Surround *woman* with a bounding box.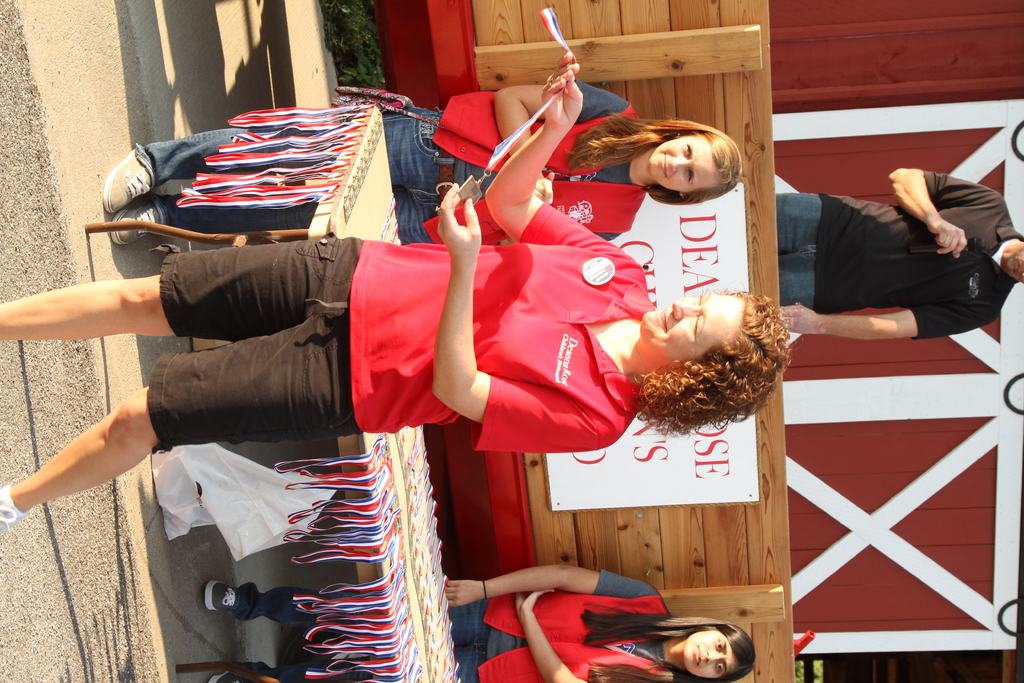
Rect(101, 85, 746, 243).
